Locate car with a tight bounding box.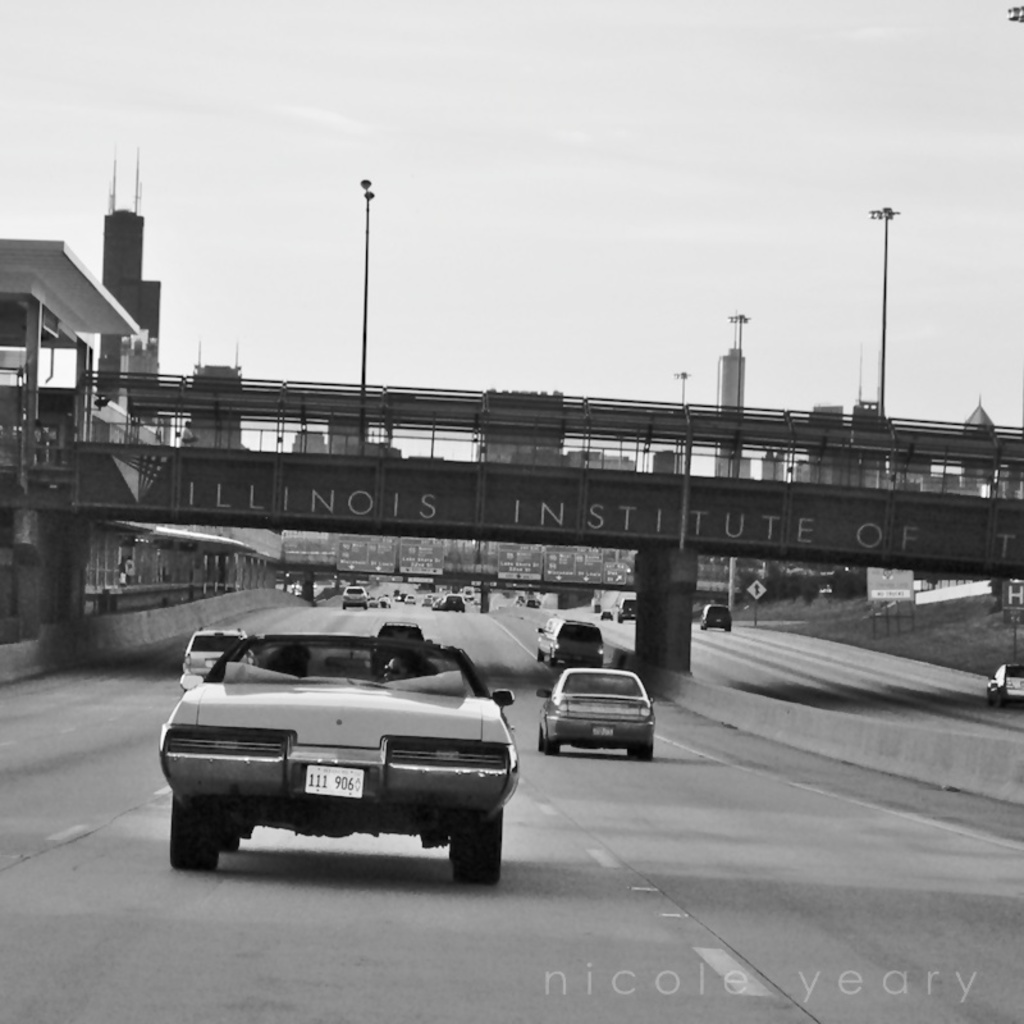
Rect(161, 614, 529, 886).
